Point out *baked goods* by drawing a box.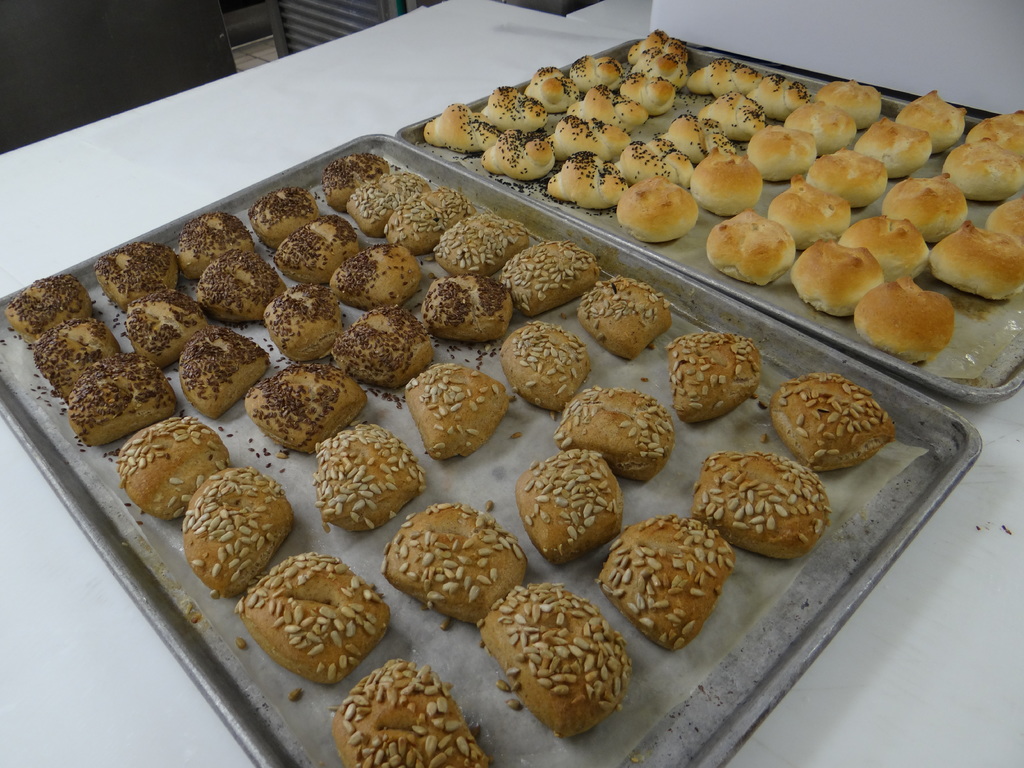
pyautogui.locateOnScreen(852, 277, 957, 365).
